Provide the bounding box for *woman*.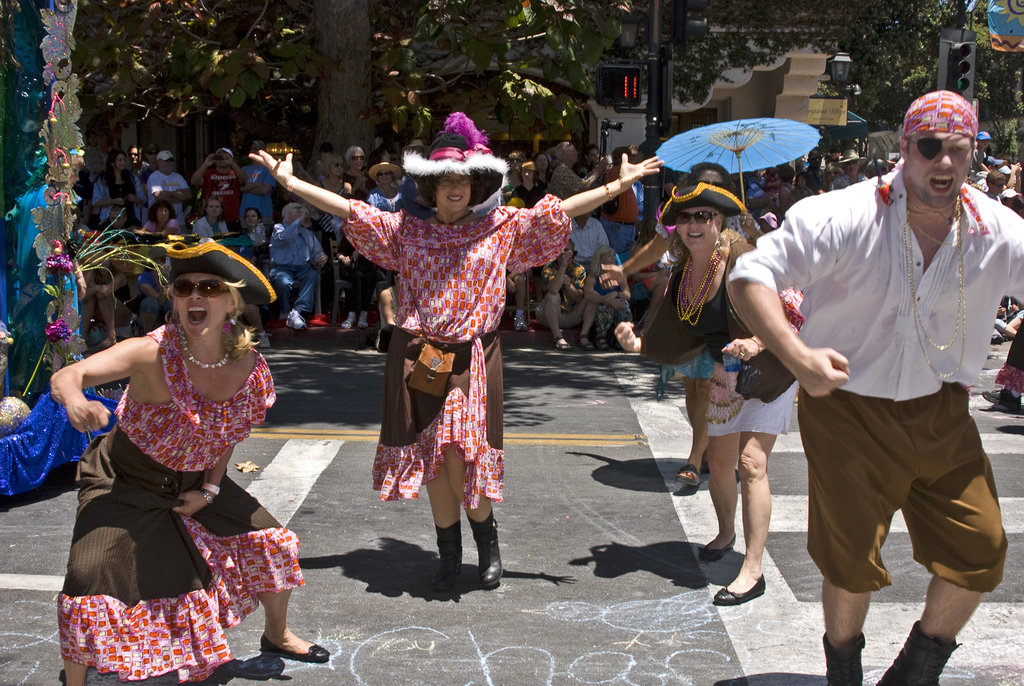
locate(237, 201, 273, 284).
